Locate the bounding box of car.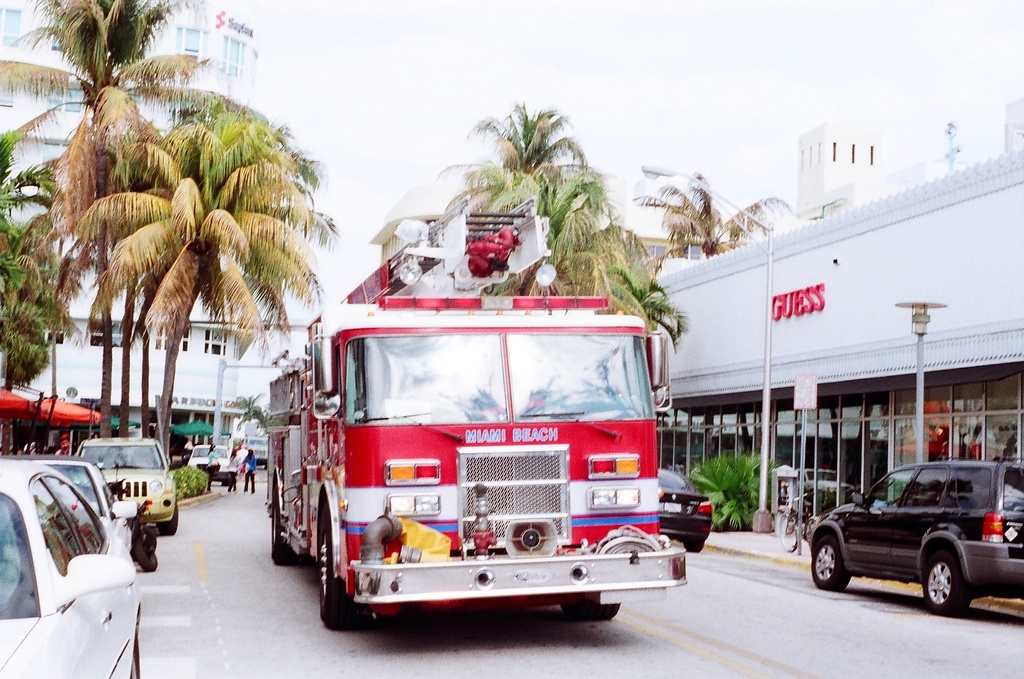
Bounding box: bbox=[655, 471, 721, 544].
